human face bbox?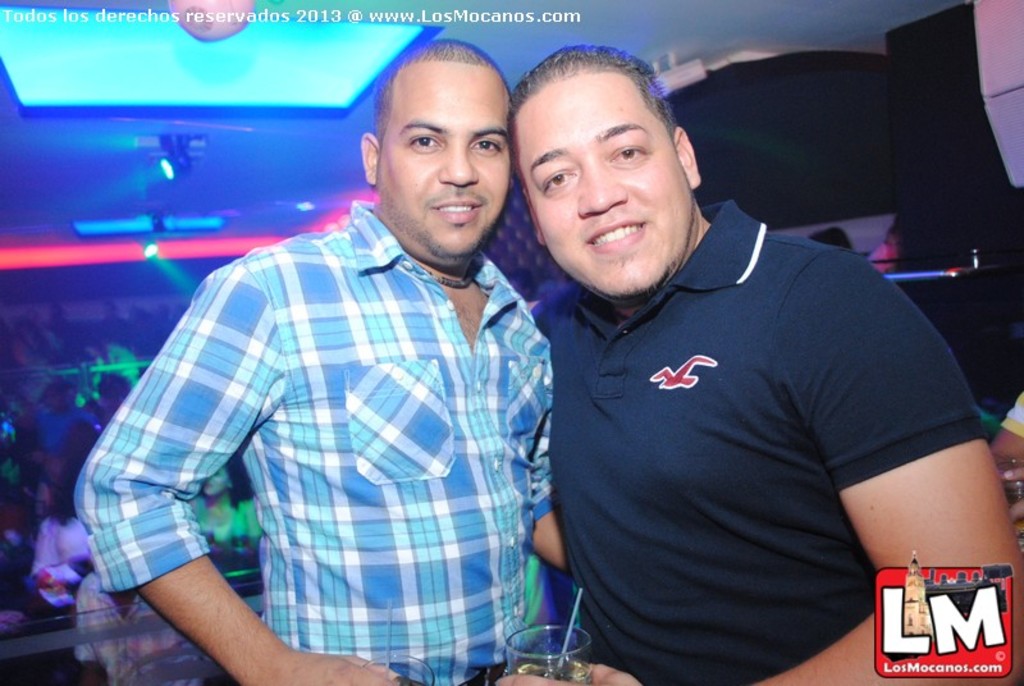
select_region(525, 79, 696, 299)
